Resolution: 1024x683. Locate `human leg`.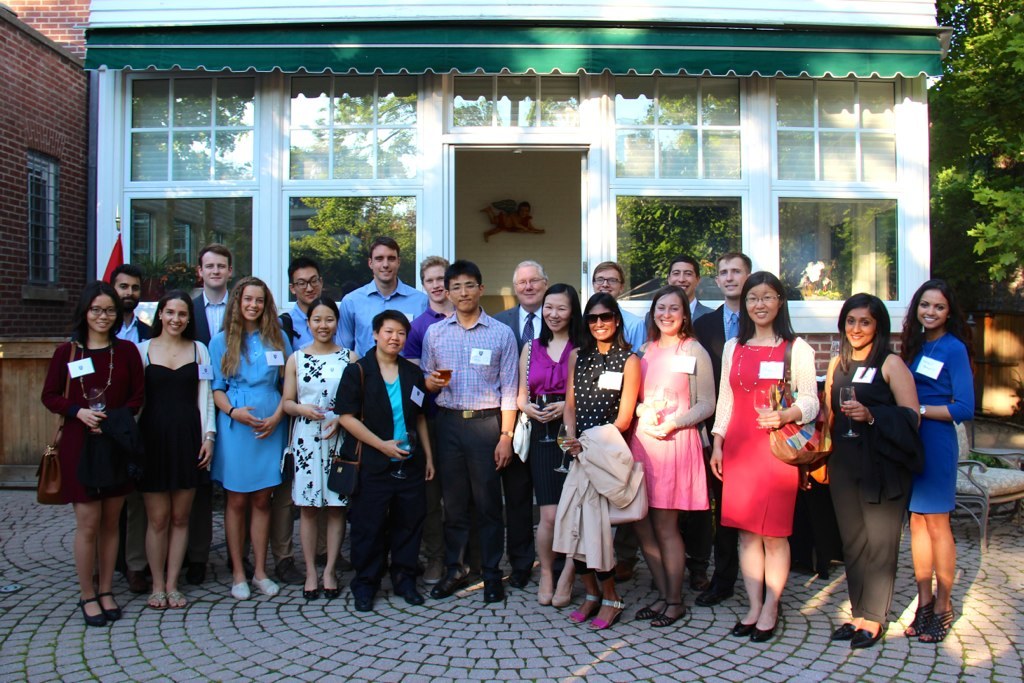
rect(655, 295, 684, 334).
